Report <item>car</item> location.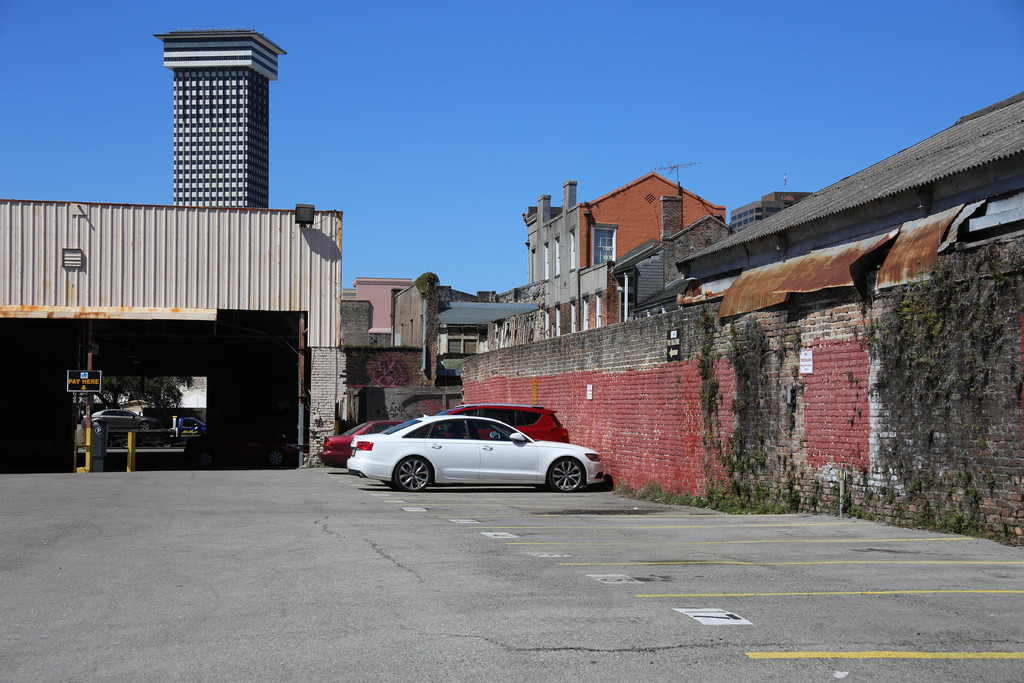
Report: (x1=319, y1=418, x2=409, y2=463).
